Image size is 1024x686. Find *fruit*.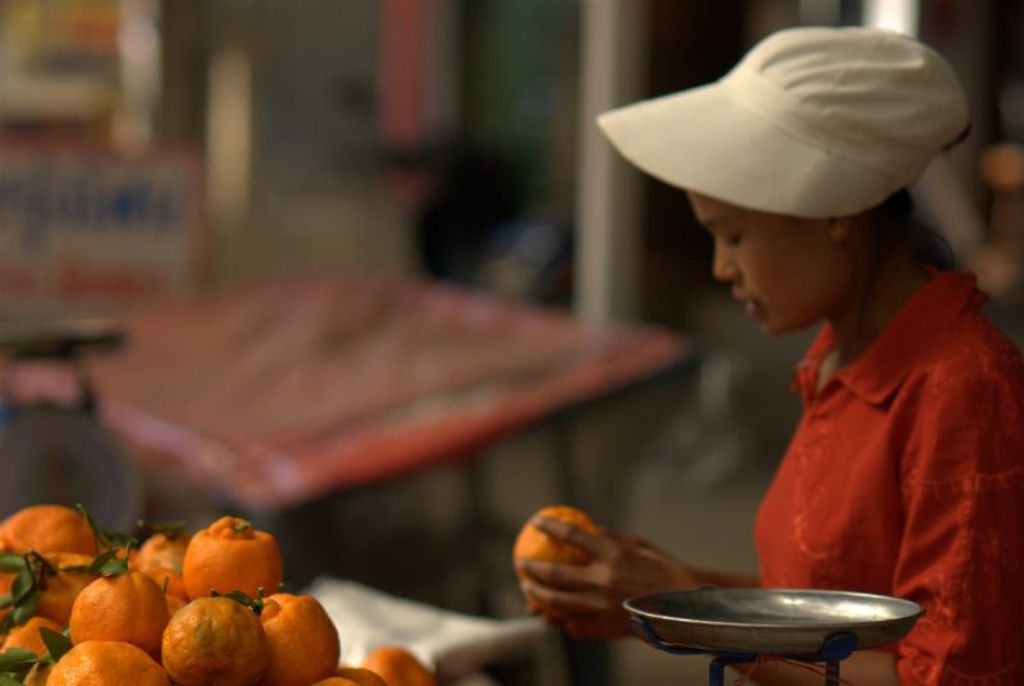
[x1=186, y1=514, x2=291, y2=599].
